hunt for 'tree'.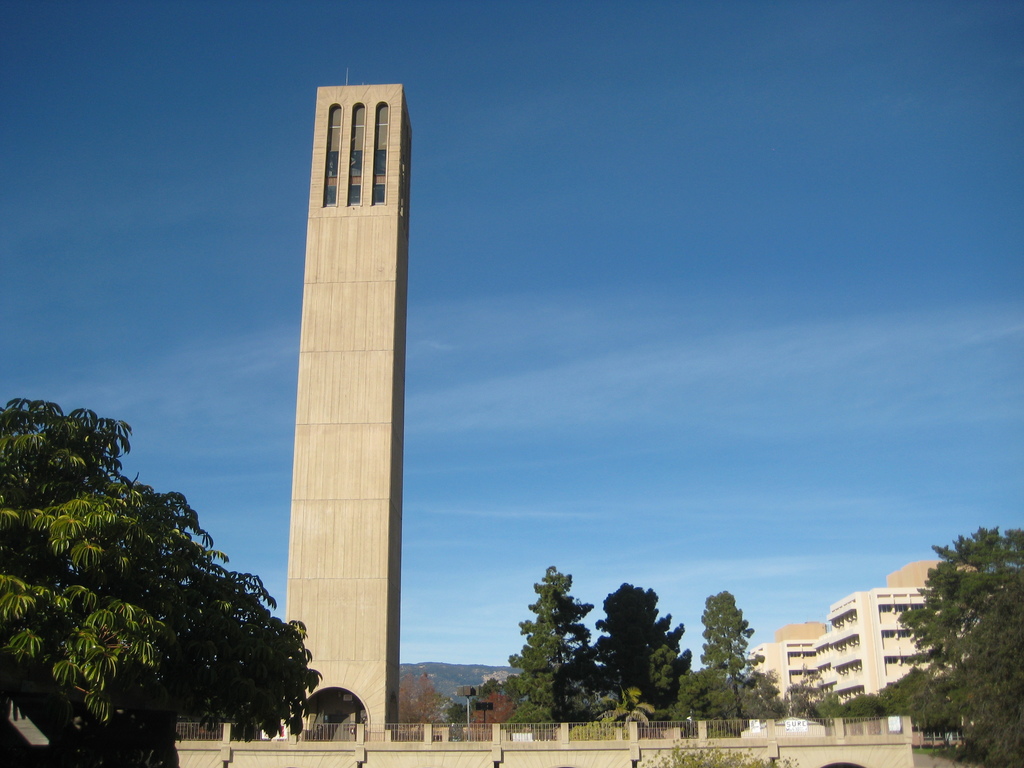
Hunted down at 690,582,779,721.
